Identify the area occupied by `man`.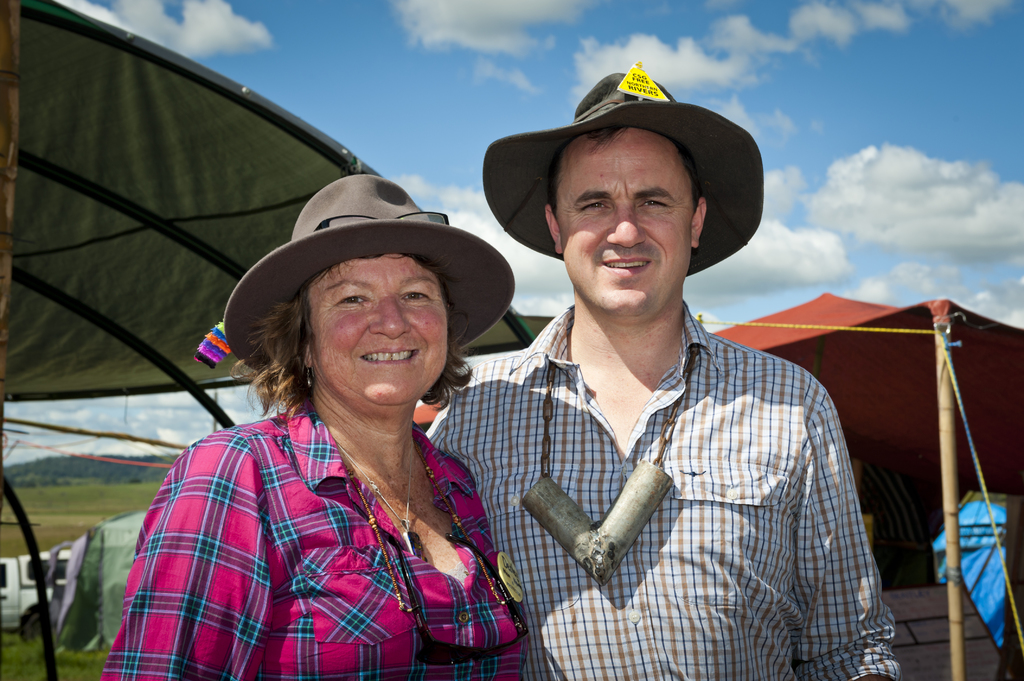
Area: (455, 67, 883, 671).
